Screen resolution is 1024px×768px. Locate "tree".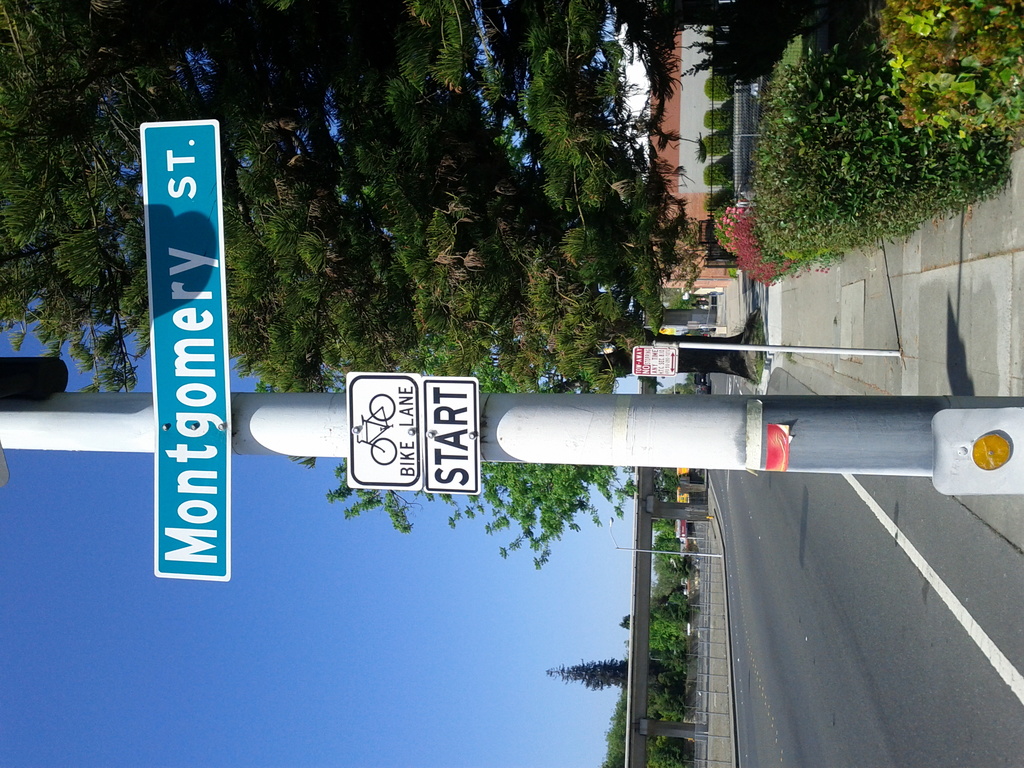
<region>550, 653, 685, 710</region>.
